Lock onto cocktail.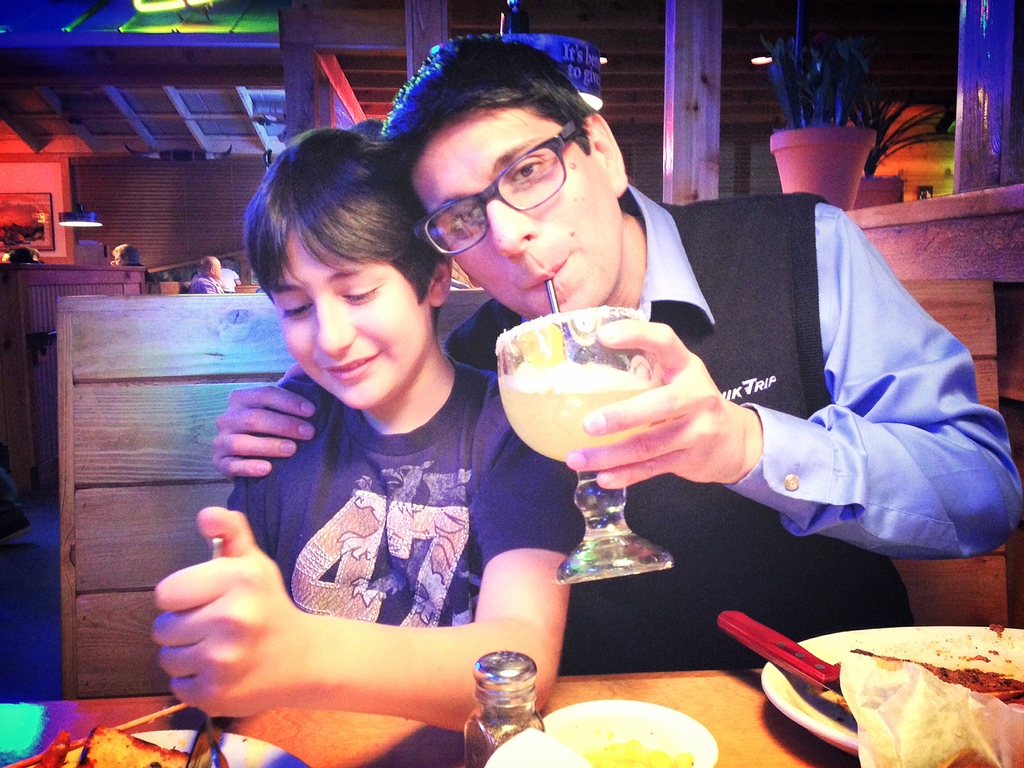
Locked: 493, 277, 678, 589.
